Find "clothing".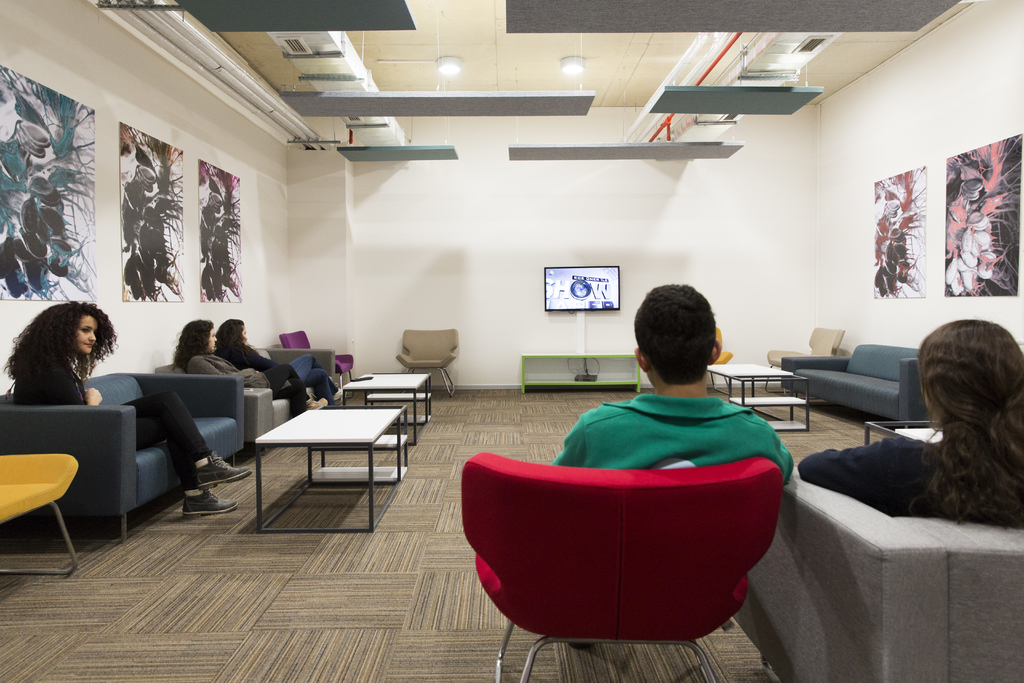
x1=188, y1=352, x2=304, y2=407.
